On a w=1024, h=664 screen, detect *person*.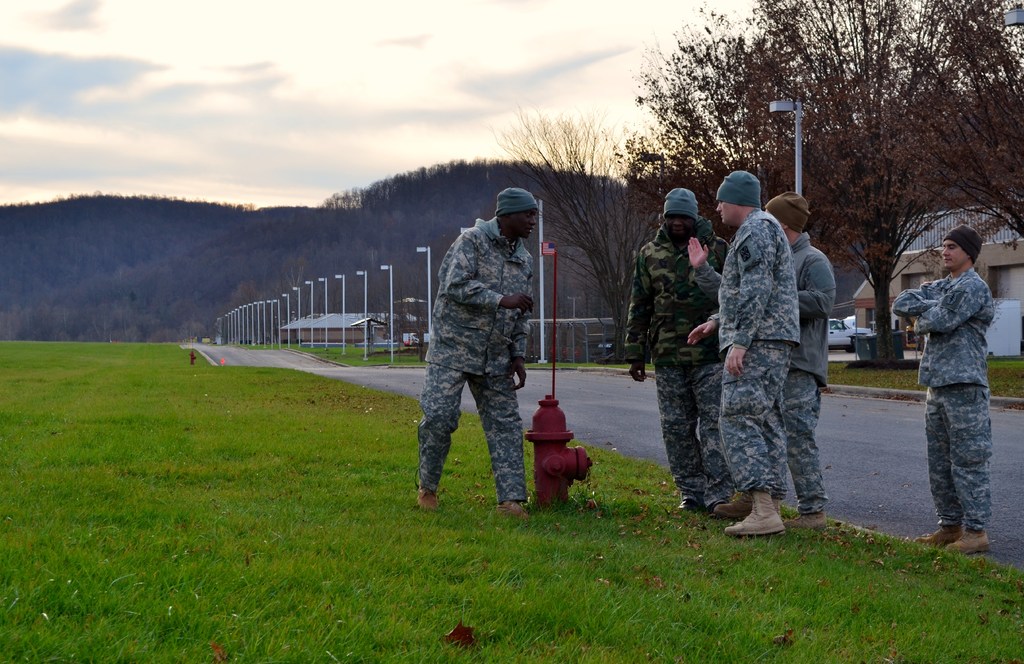
{"left": 759, "top": 184, "right": 827, "bottom": 528}.
